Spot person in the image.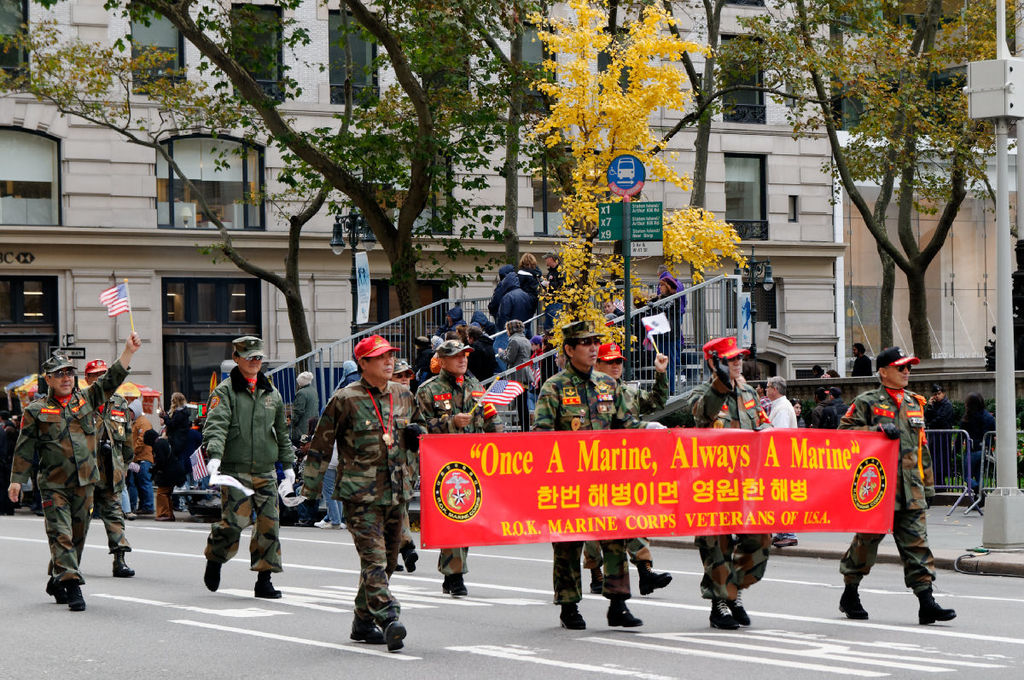
person found at (left=287, top=372, right=328, bottom=484).
